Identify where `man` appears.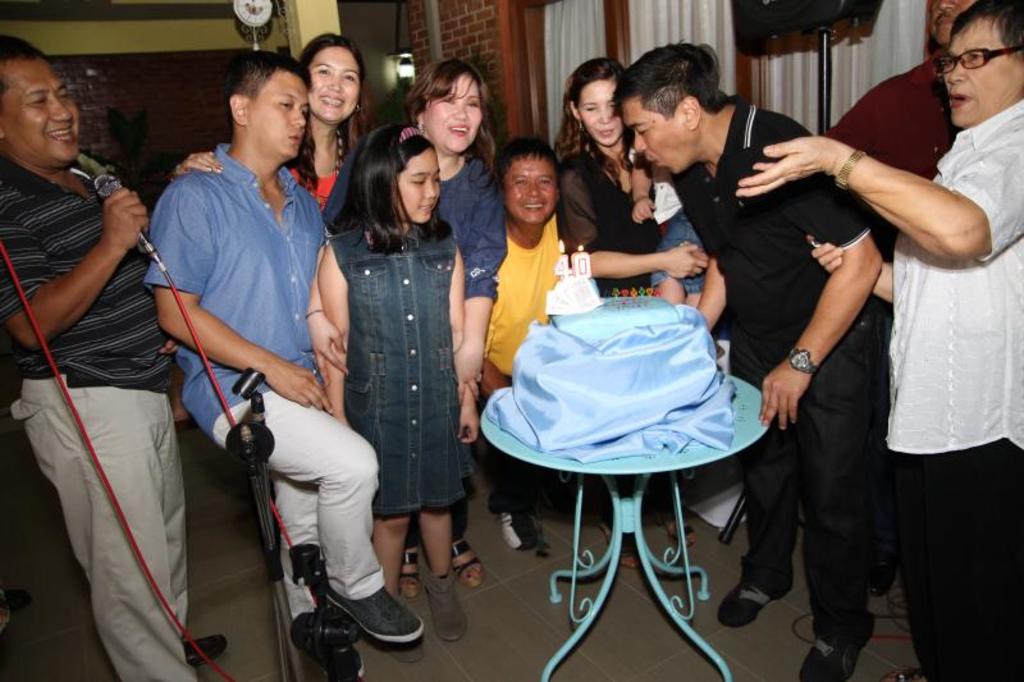
Appears at locate(737, 0, 1023, 681).
